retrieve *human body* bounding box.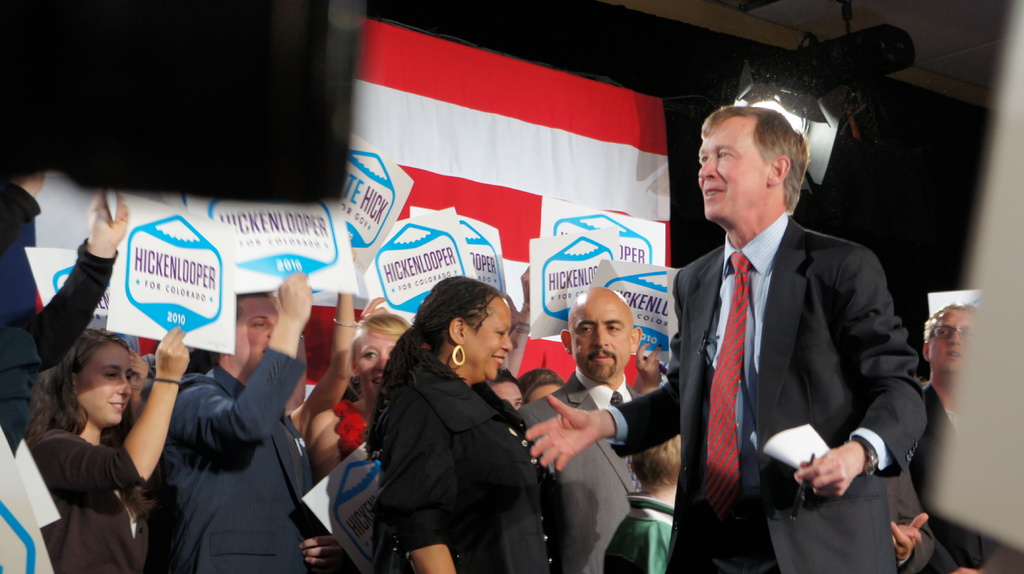
Bounding box: crop(0, 183, 129, 461).
